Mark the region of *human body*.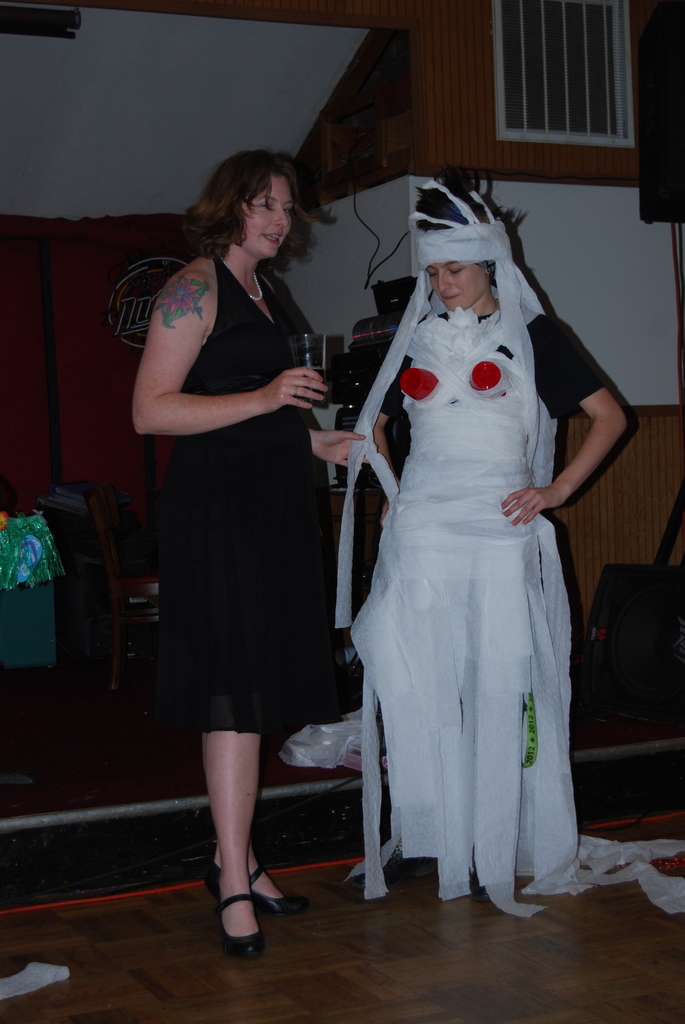
Region: left=342, top=148, right=585, bottom=879.
